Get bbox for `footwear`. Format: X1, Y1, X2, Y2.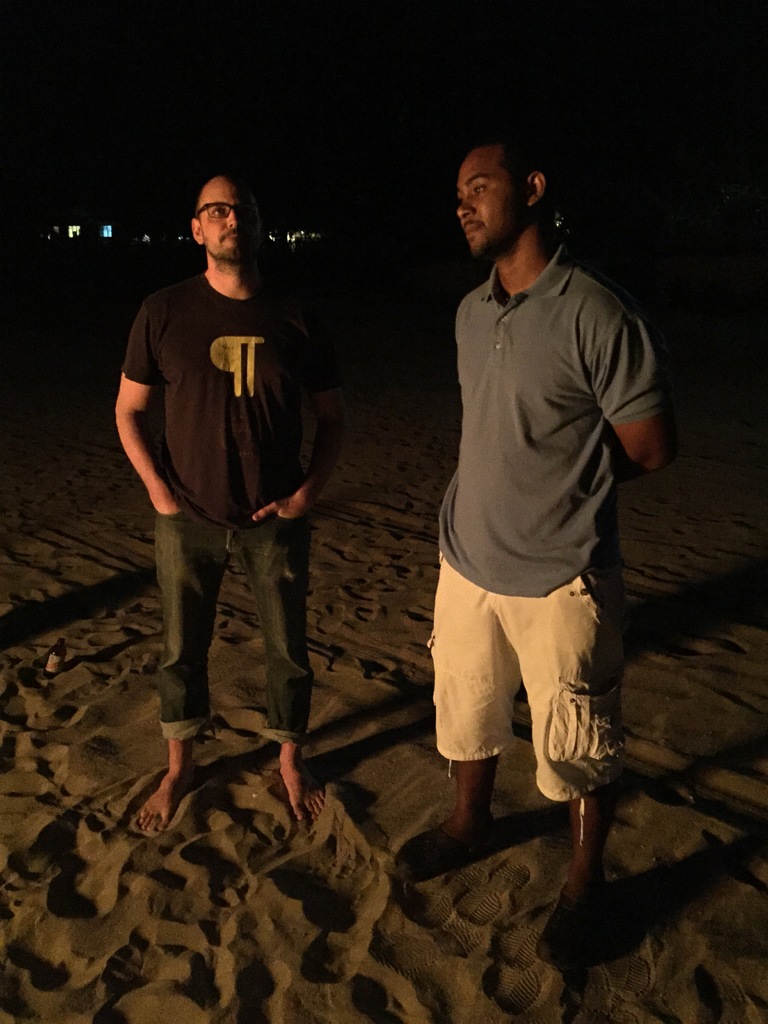
532, 888, 604, 970.
